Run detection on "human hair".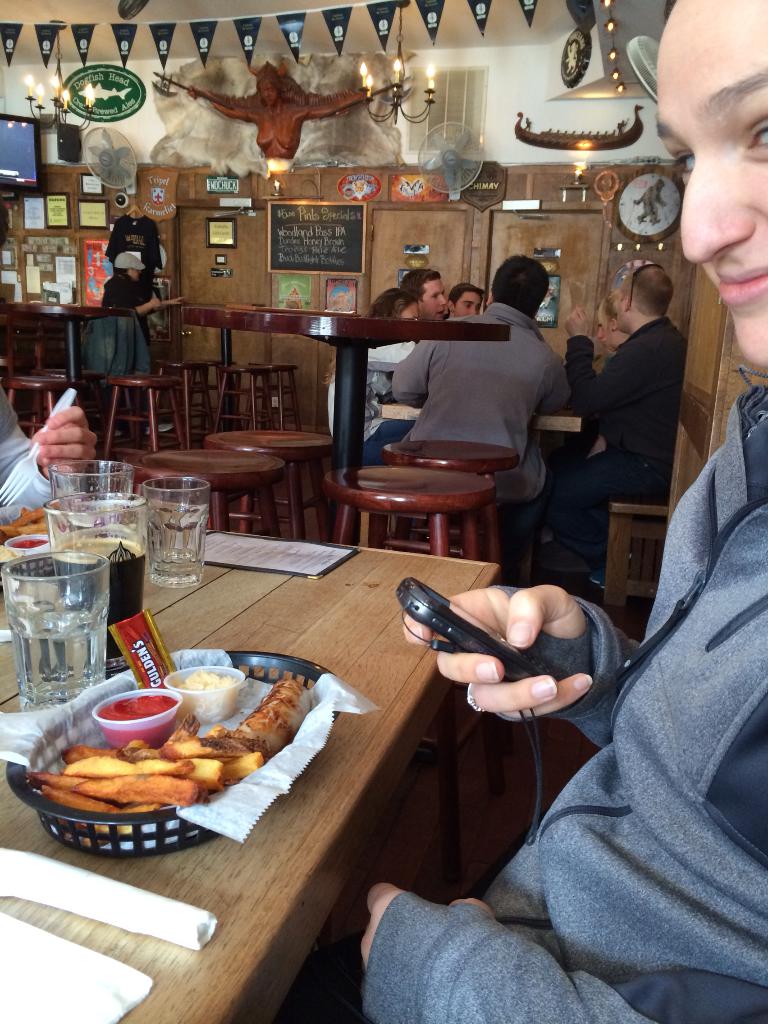
Result: left=621, top=266, right=673, bottom=319.
